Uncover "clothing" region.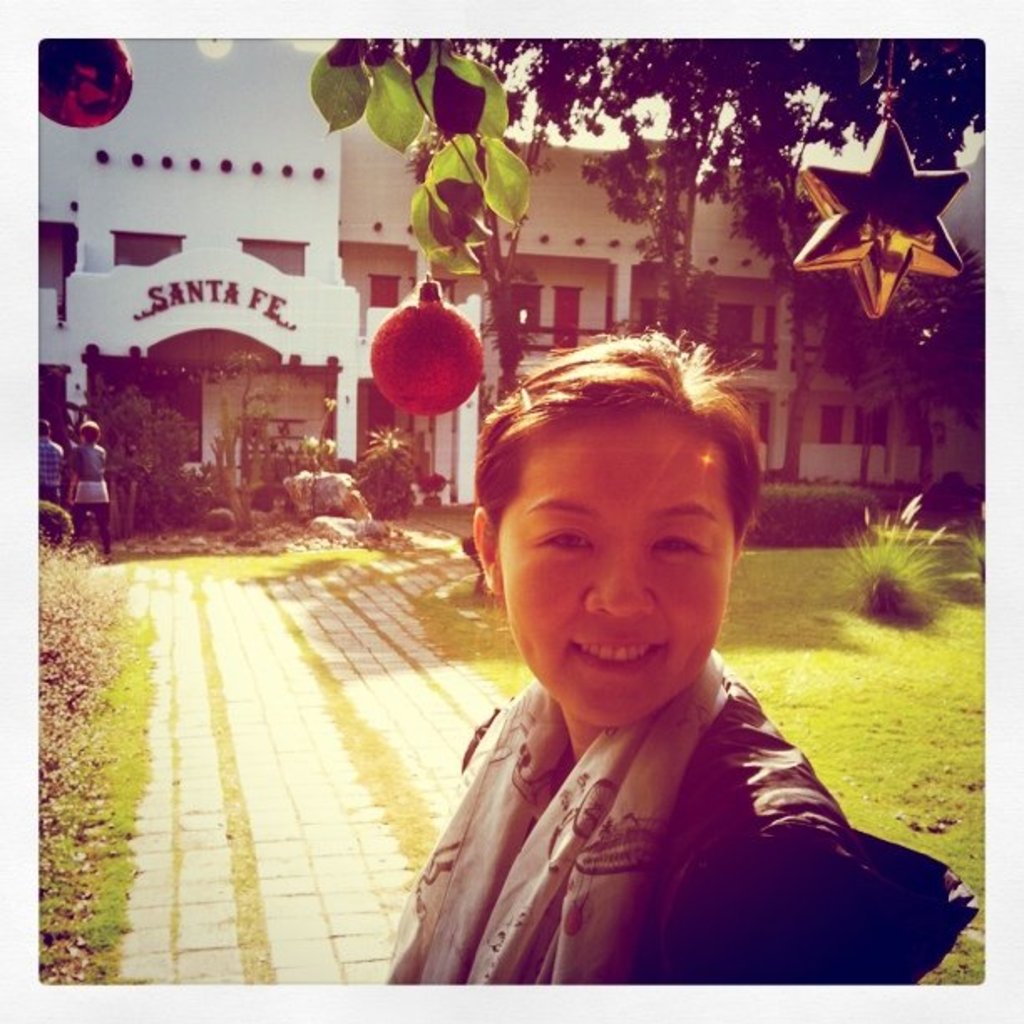
Uncovered: <region>33, 432, 70, 505</region>.
